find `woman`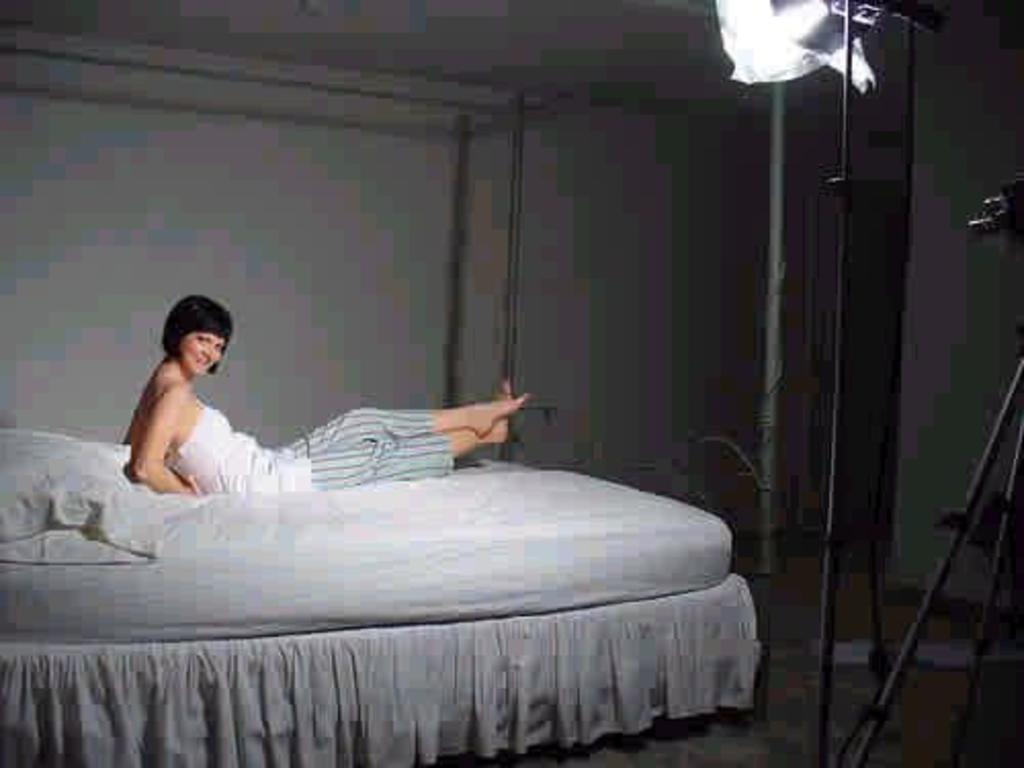
x1=121, y1=287, x2=471, y2=514
